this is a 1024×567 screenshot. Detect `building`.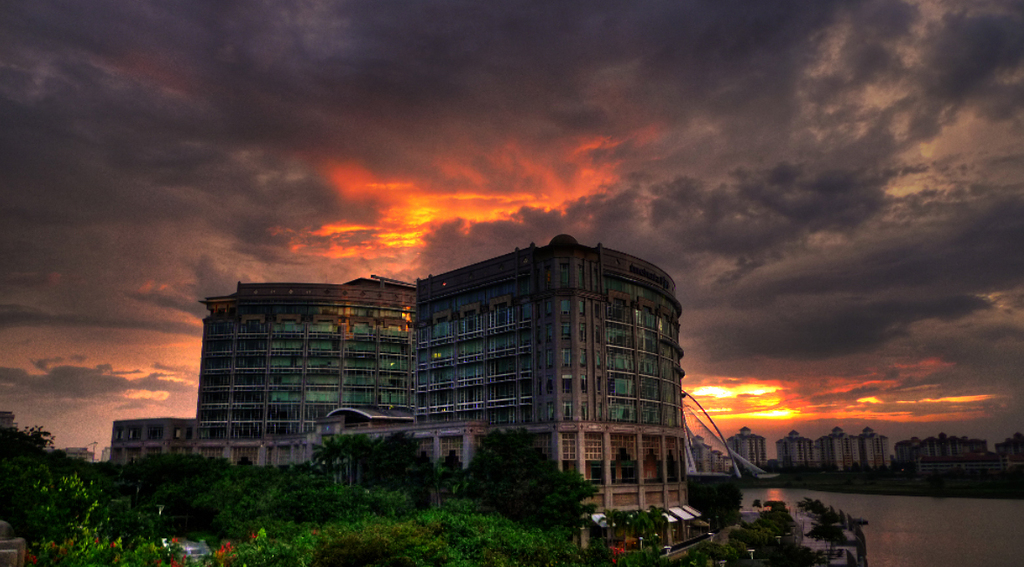
[854, 424, 890, 473].
